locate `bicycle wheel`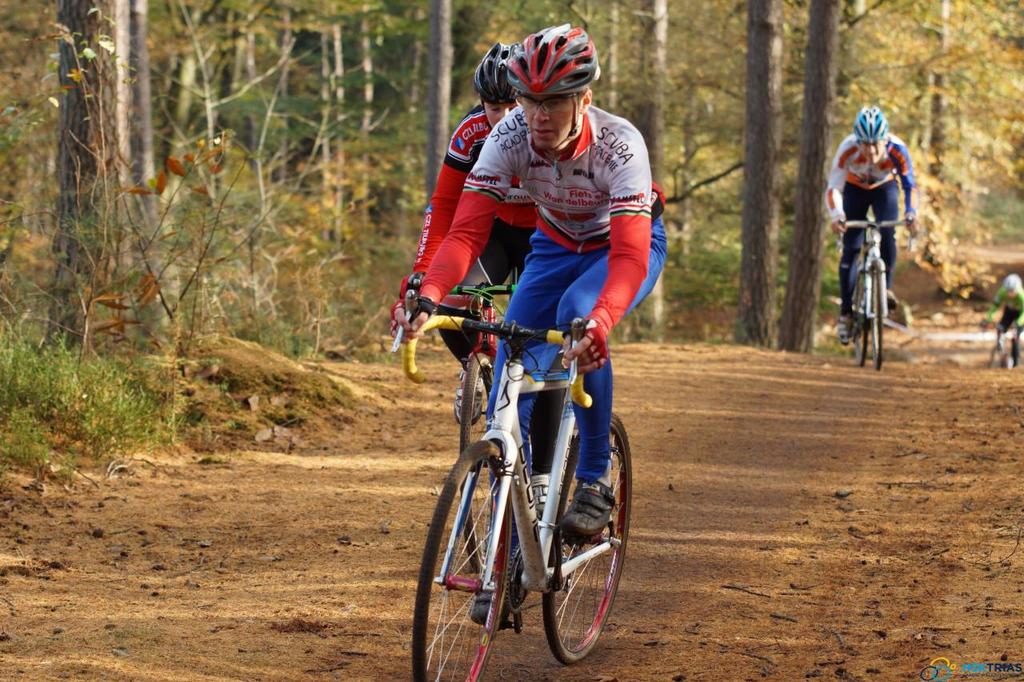
x1=541 y1=410 x2=632 y2=661
